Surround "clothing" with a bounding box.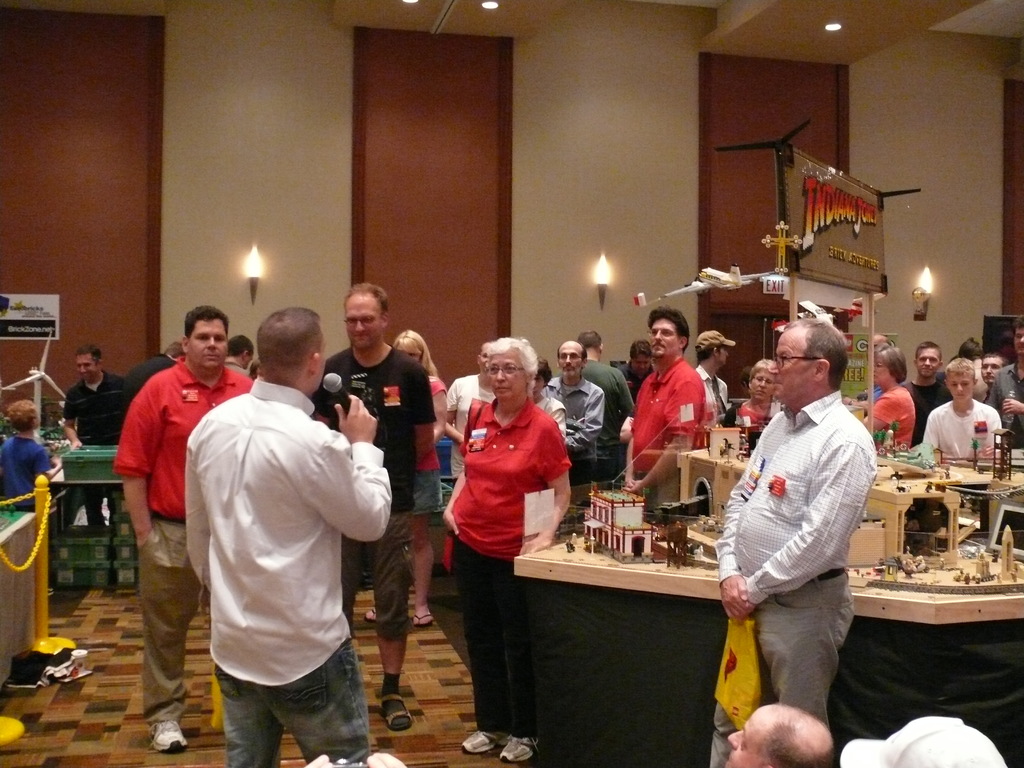
<region>636, 365, 701, 482</region>.
